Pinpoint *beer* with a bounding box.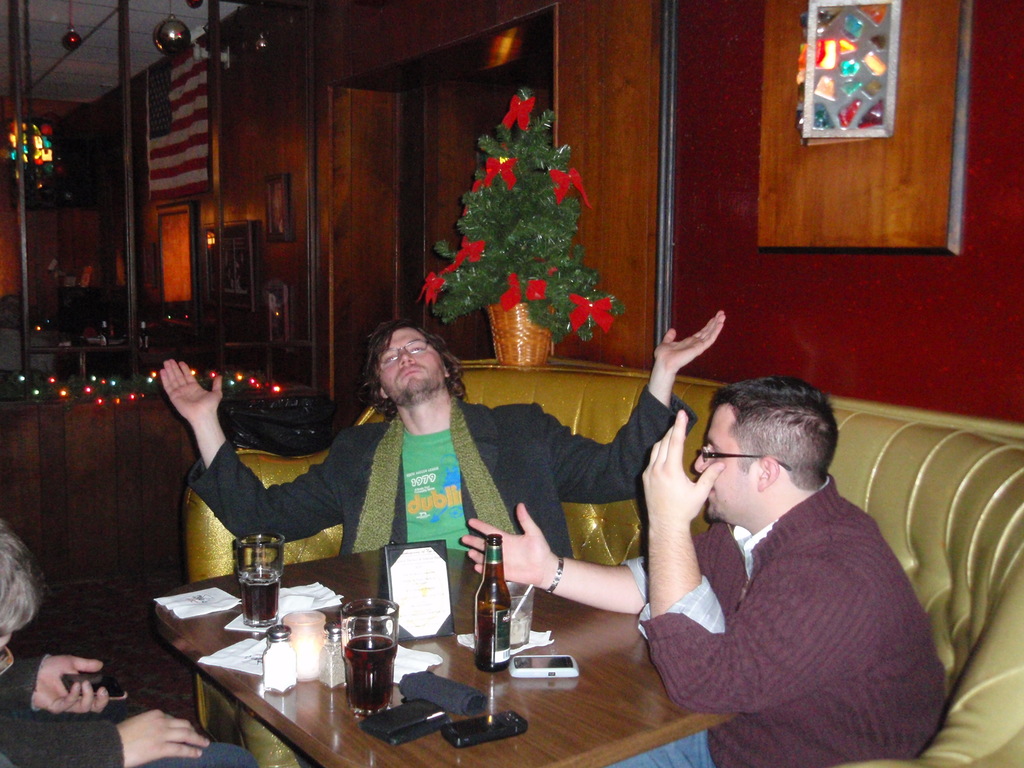
(left=237, top=561, right=275, bottom=625).
